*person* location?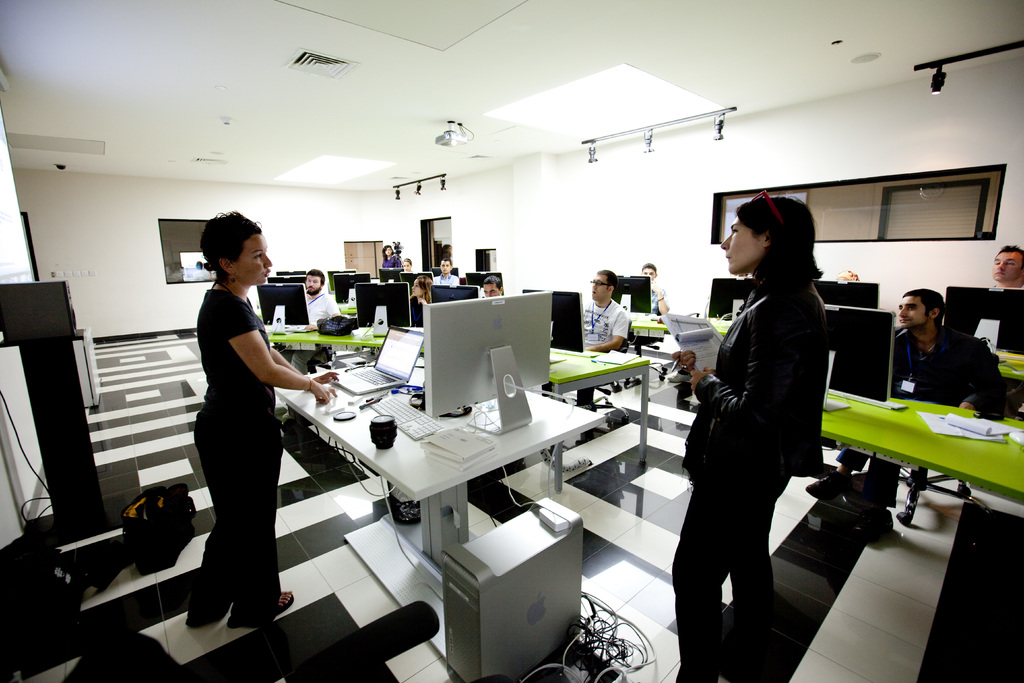
bbox(399, 256, 409, 270)
